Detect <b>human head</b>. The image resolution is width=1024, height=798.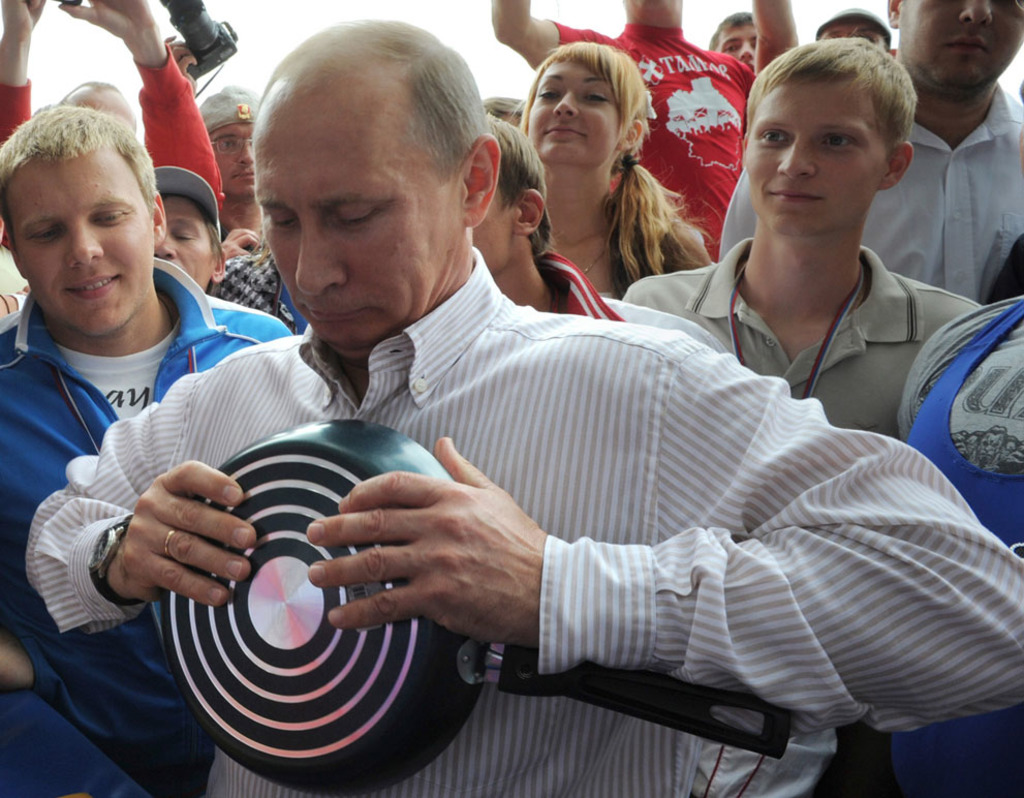
198, 83, 262, 198.
